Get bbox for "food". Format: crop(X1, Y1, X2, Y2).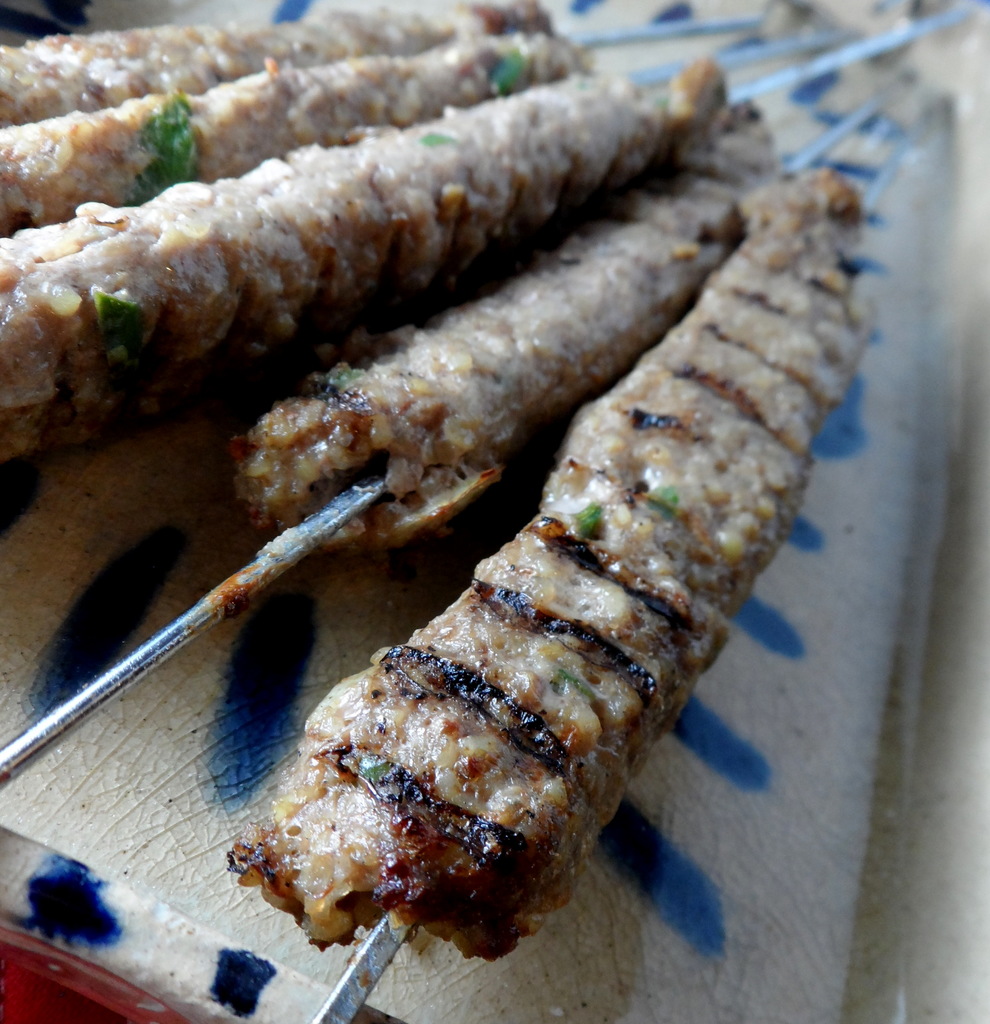
crop(223, 170, 878, 957).
